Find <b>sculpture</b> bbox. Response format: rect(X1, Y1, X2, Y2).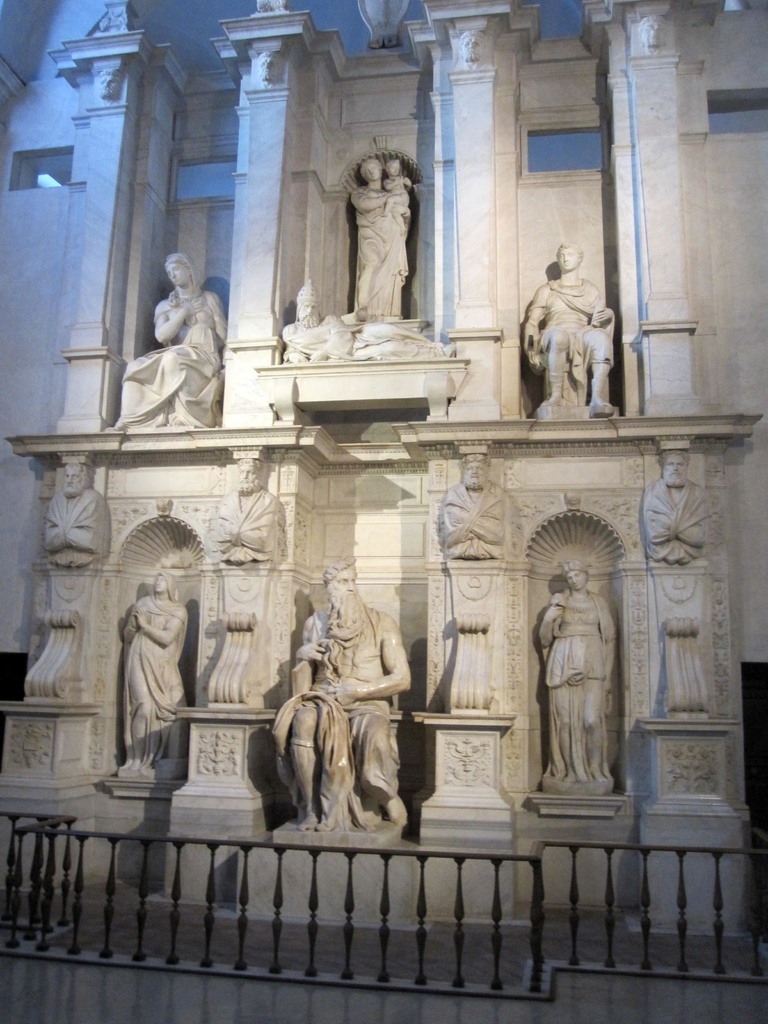
rect(530, 555, 614, 799).
